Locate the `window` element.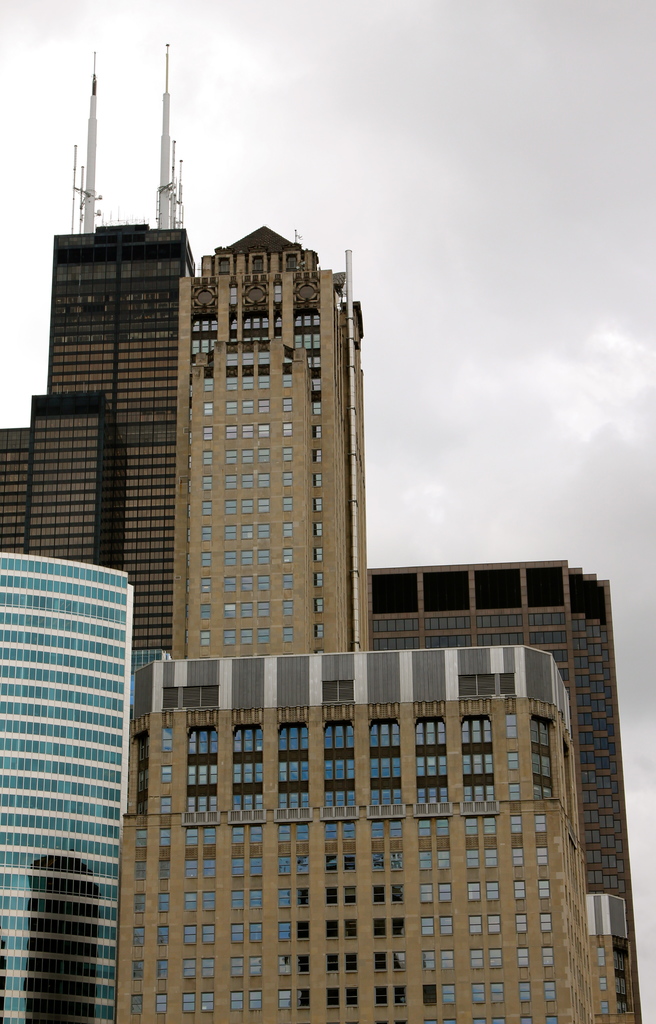
Element bbox: bbox(528, 748, 541, 776).
